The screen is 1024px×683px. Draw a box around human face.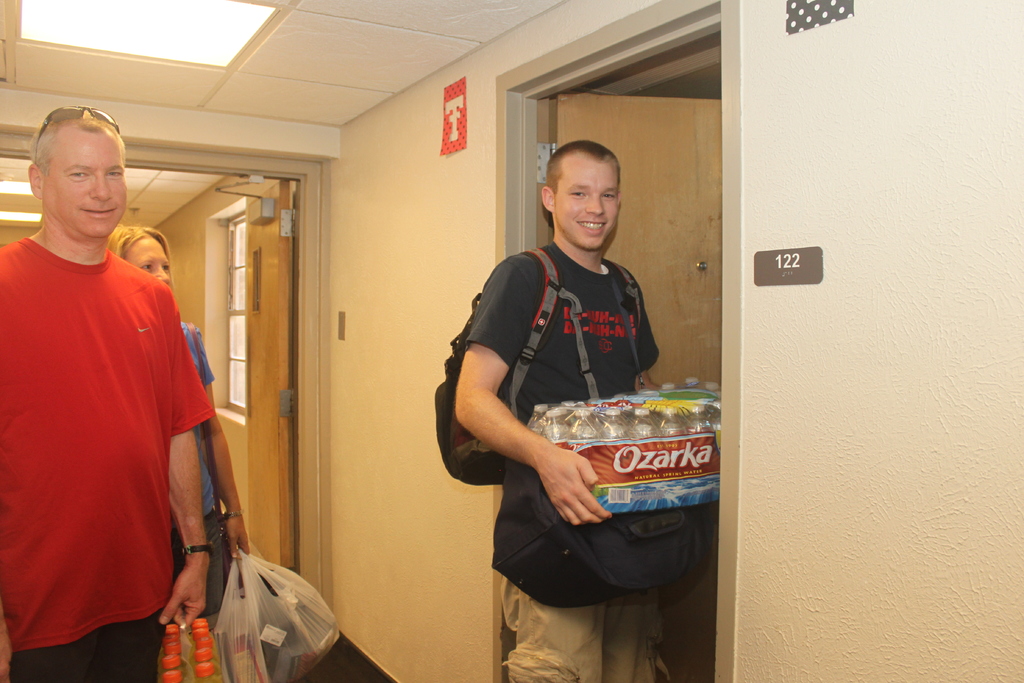
box=[45, 119, 124, 239].
